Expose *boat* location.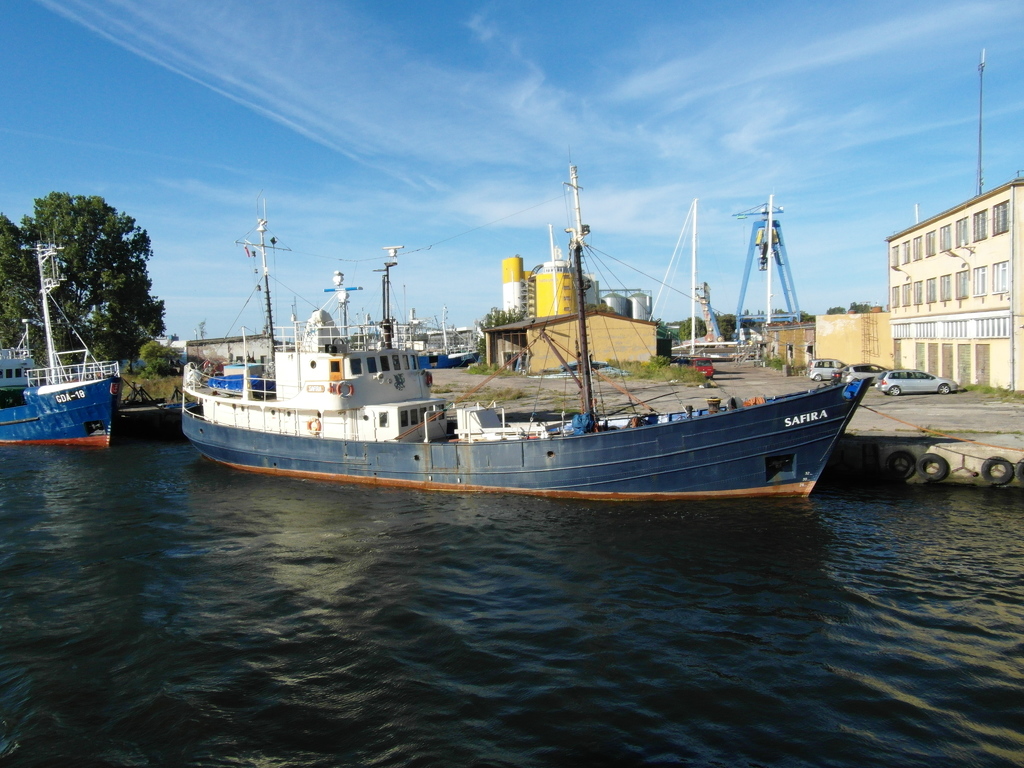
Exposed at (left=724, top=205, right=810, bottom=344).
